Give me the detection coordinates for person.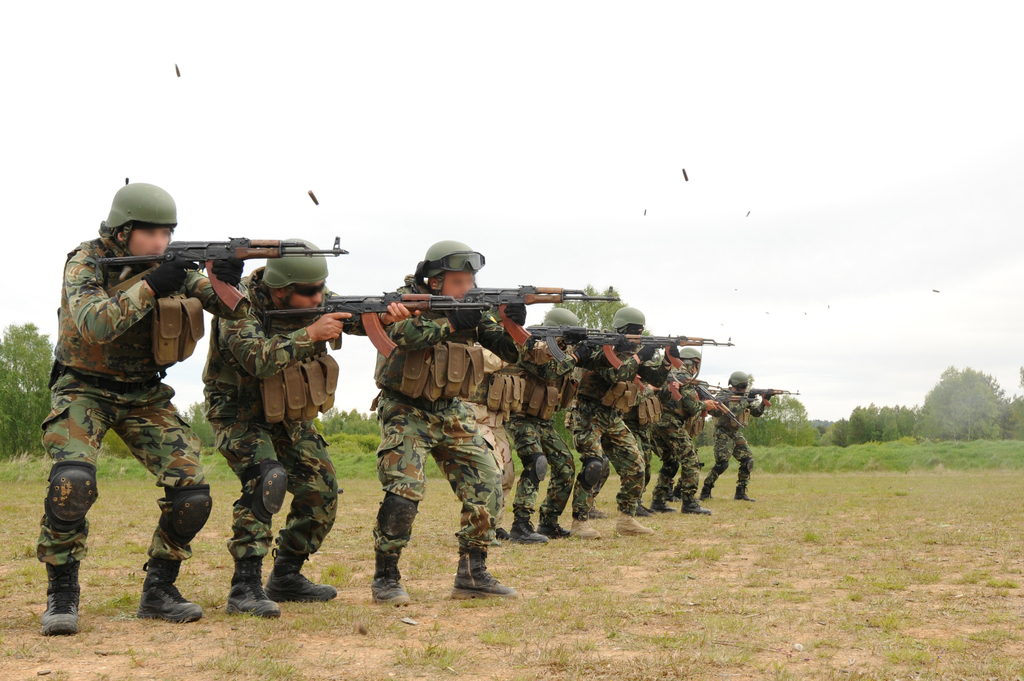
crop(198, 241, 424, 621).
